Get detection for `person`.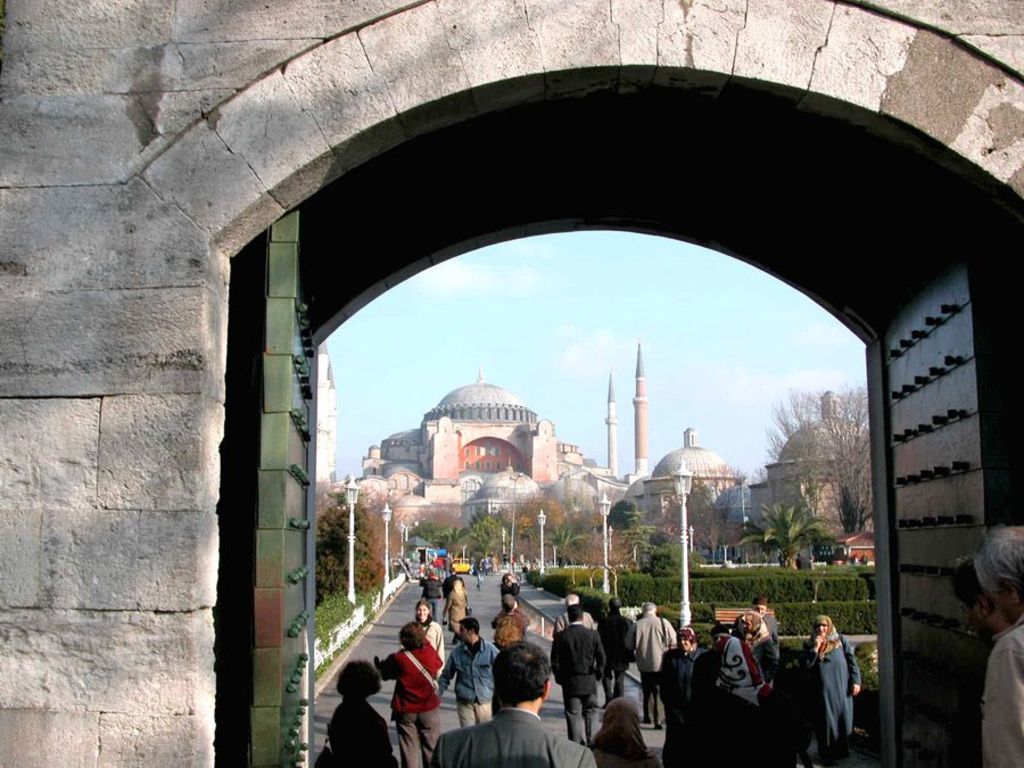
Detection: [left=586, top=696, right=661, bottom=767].
